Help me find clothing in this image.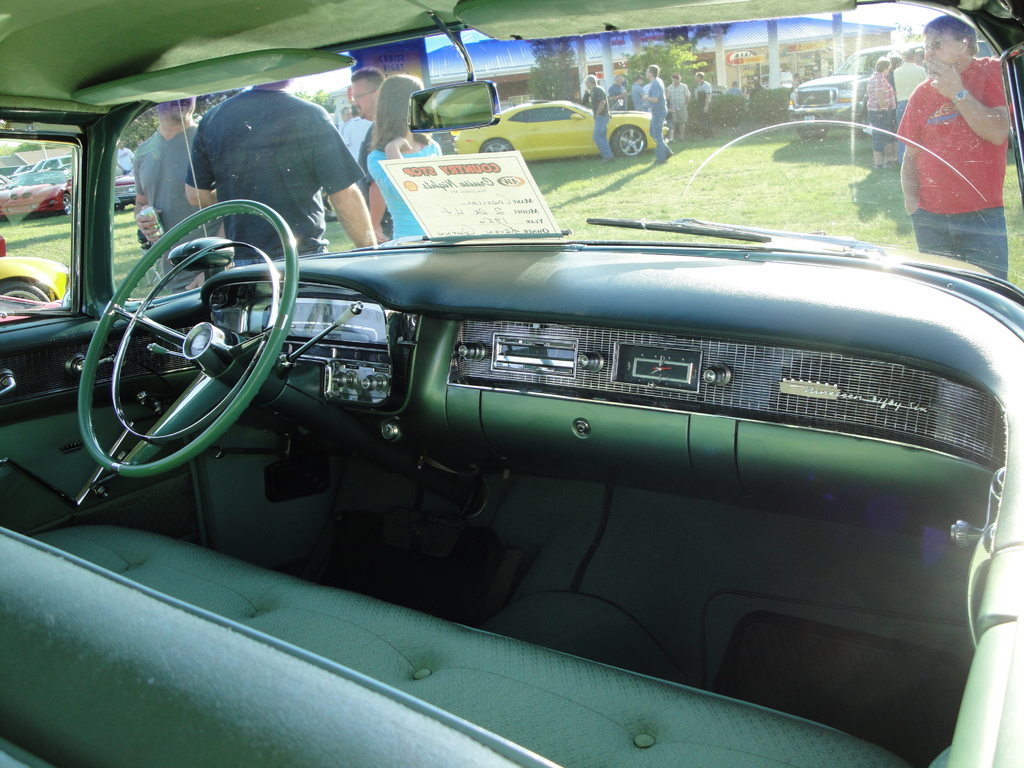
Found it: (left=671, top=81, right=693, bottom=142).
